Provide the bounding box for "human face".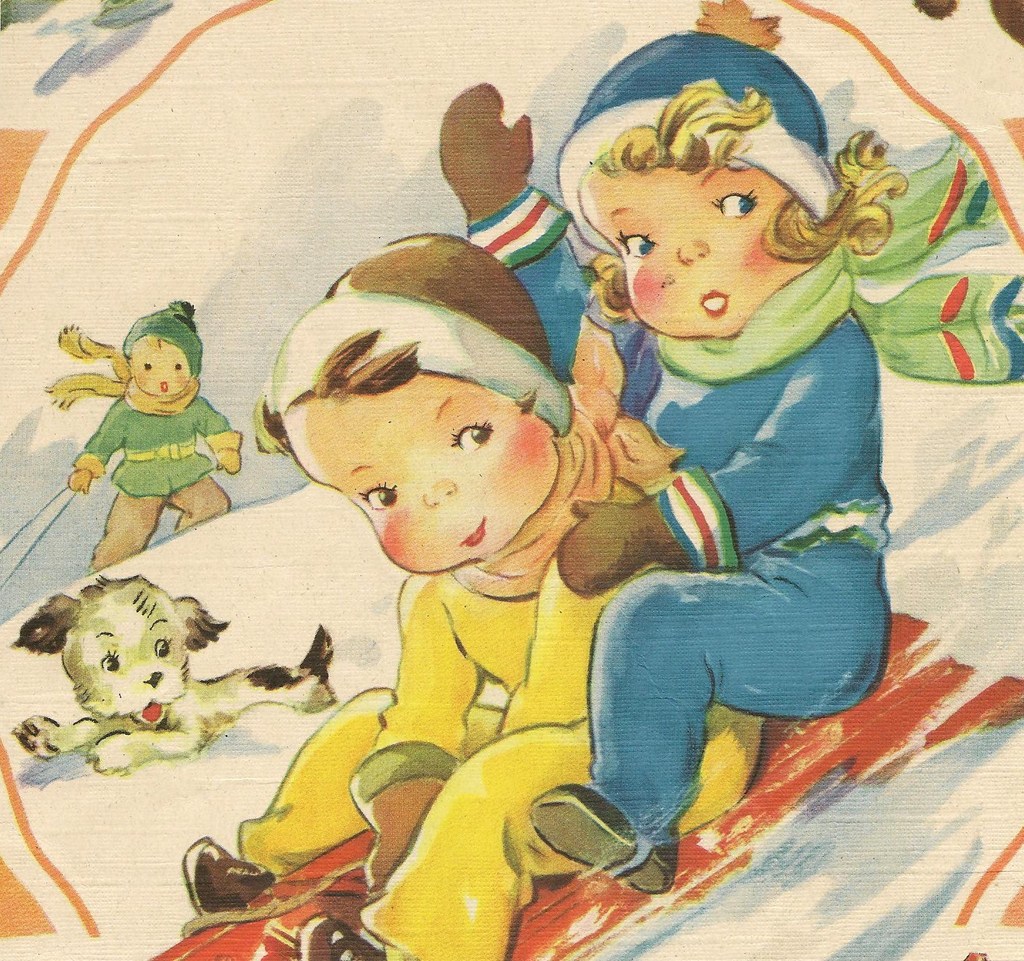
(134,336,195,402).
